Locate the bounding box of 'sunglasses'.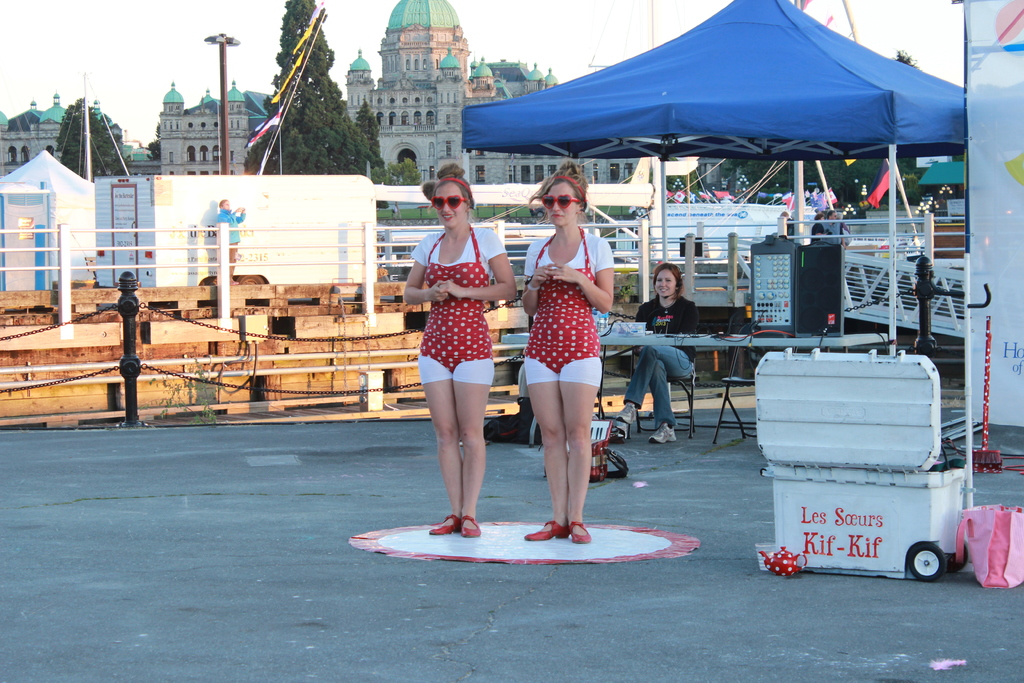
Bounding box: rect(540, 194, 580, 210).
